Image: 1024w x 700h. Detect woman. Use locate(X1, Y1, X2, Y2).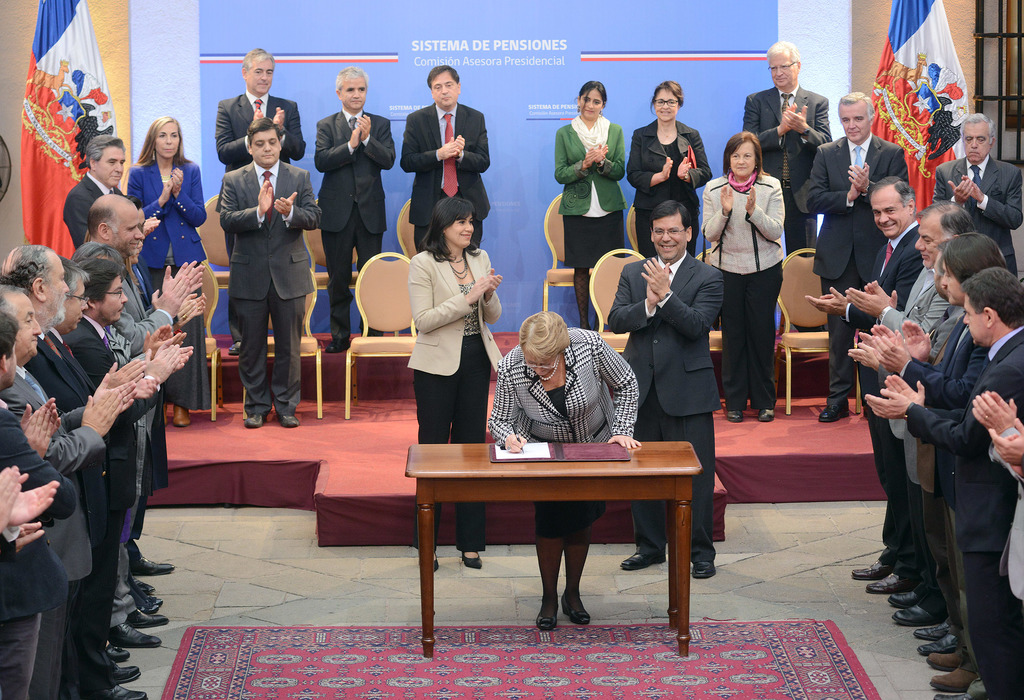
locate(403, 193, 509, 573).
